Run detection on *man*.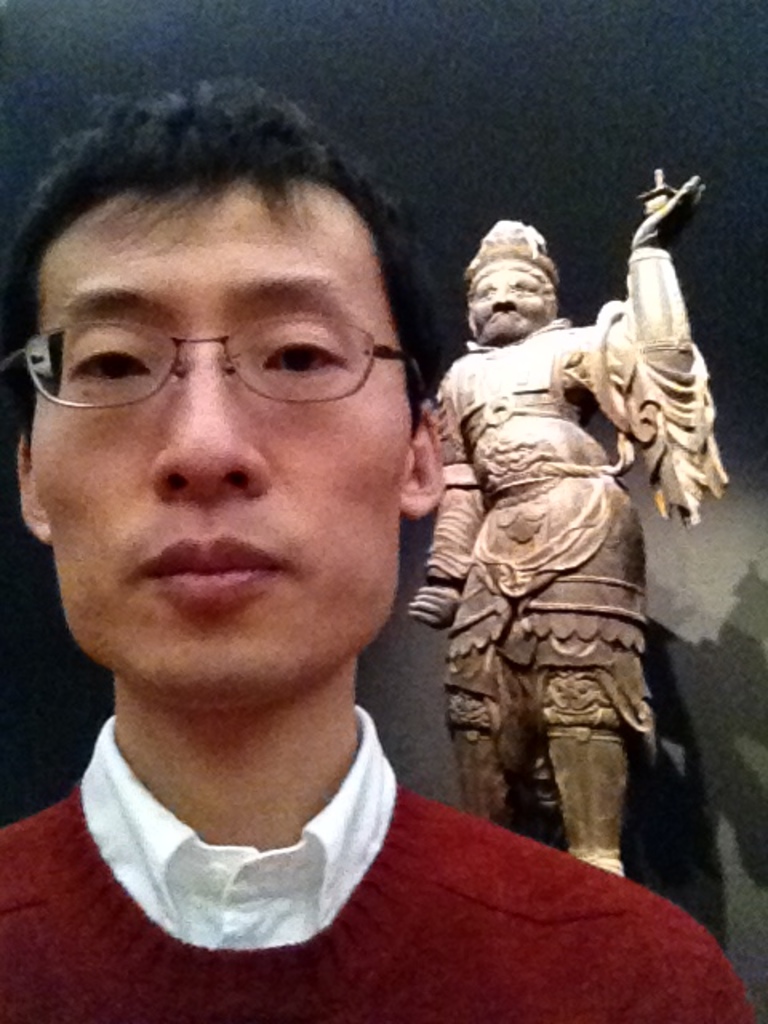
Result: 0:85:622:1006.
